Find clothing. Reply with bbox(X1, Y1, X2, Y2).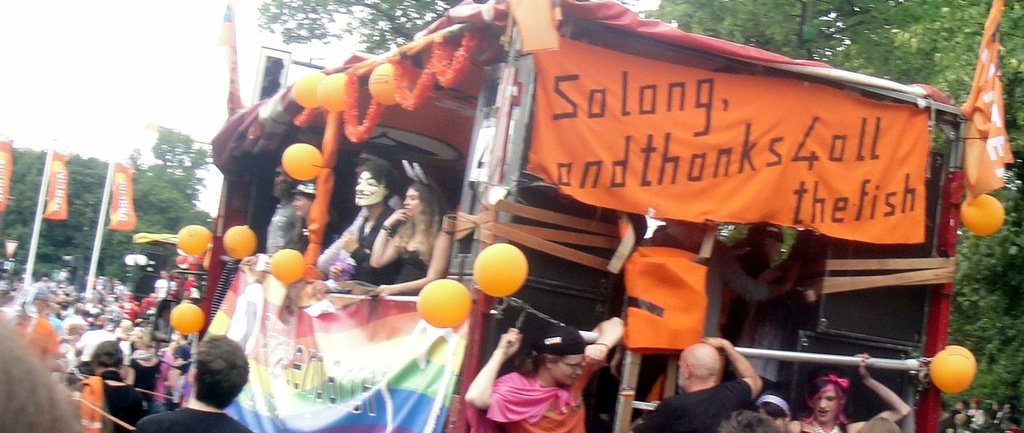
bbox(119, 405, 261, 432).
